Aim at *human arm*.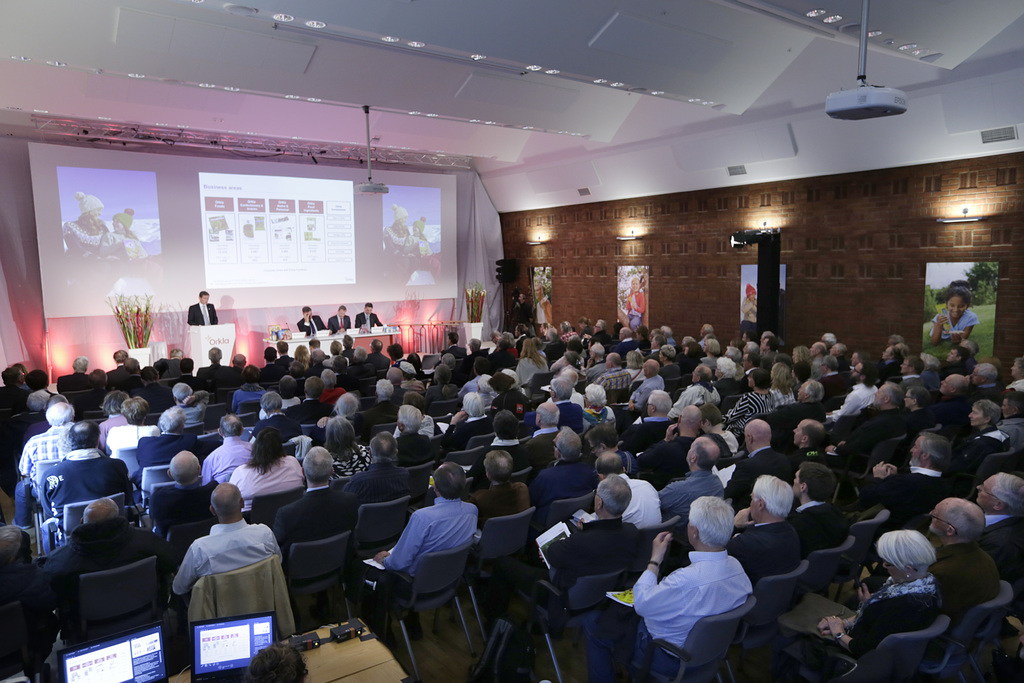
Aimed at [x1=837, y1=437, x2=882, y2=456].
